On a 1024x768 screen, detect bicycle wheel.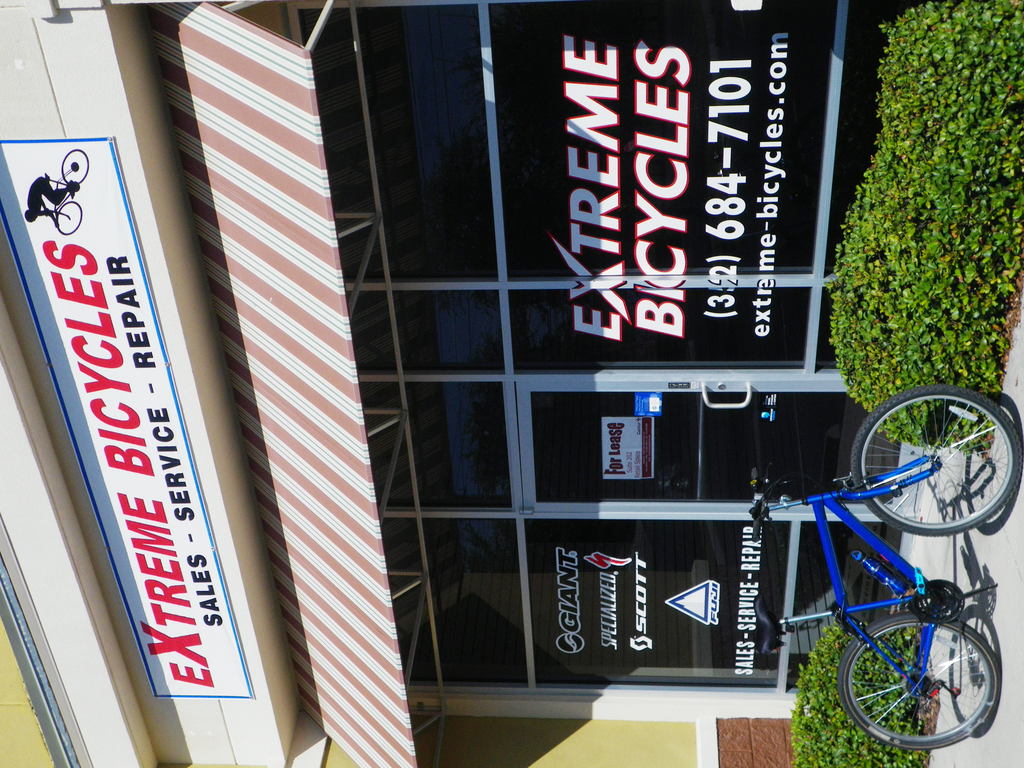
(59,148,89,184).
